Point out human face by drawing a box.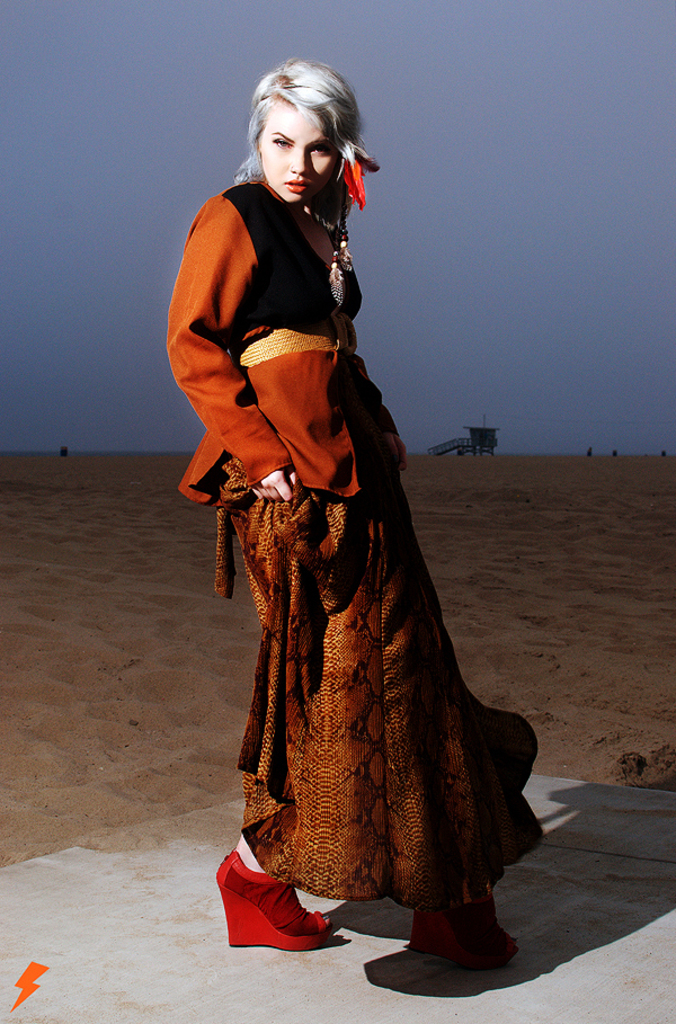
bbox(256, 105, 341, 208).
